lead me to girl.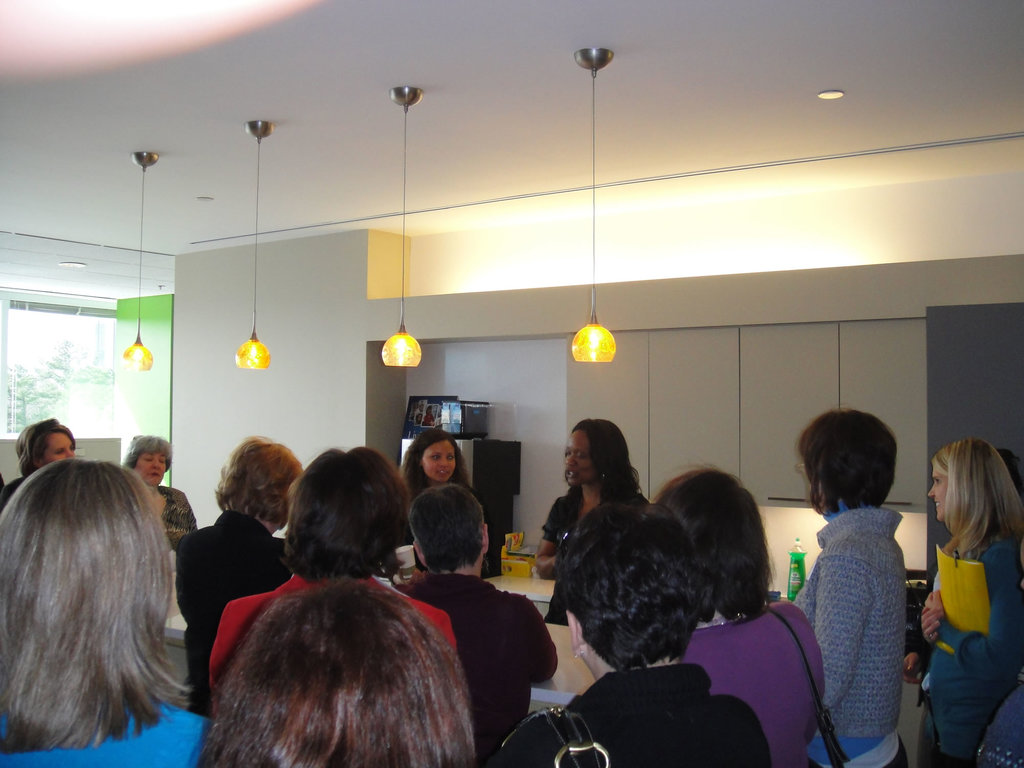
Lead to bbox(922, 438, 1023, 764).
